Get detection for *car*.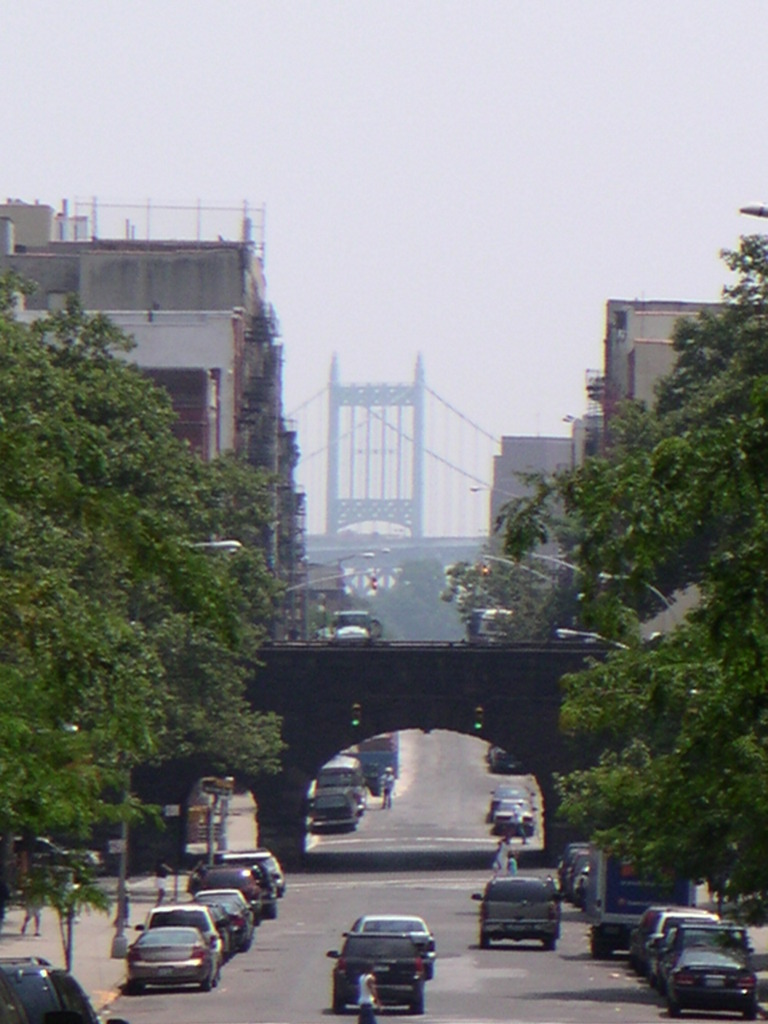
Detection: rect(492, 798, 536, 838).
